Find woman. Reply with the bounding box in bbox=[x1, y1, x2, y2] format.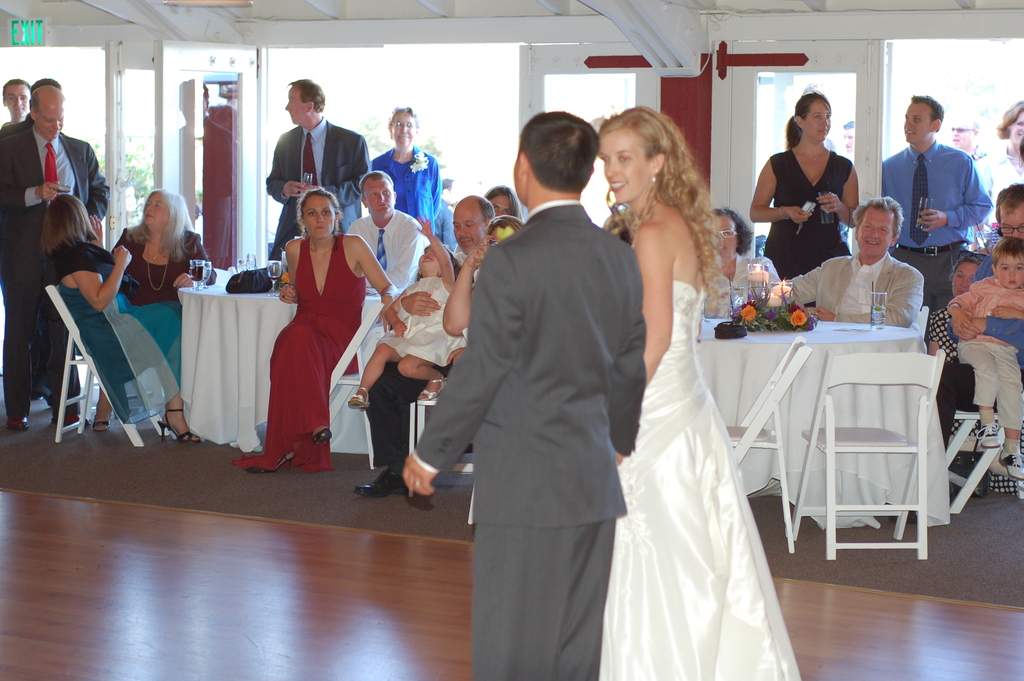
bbox=[481, 186, 525, 221].
